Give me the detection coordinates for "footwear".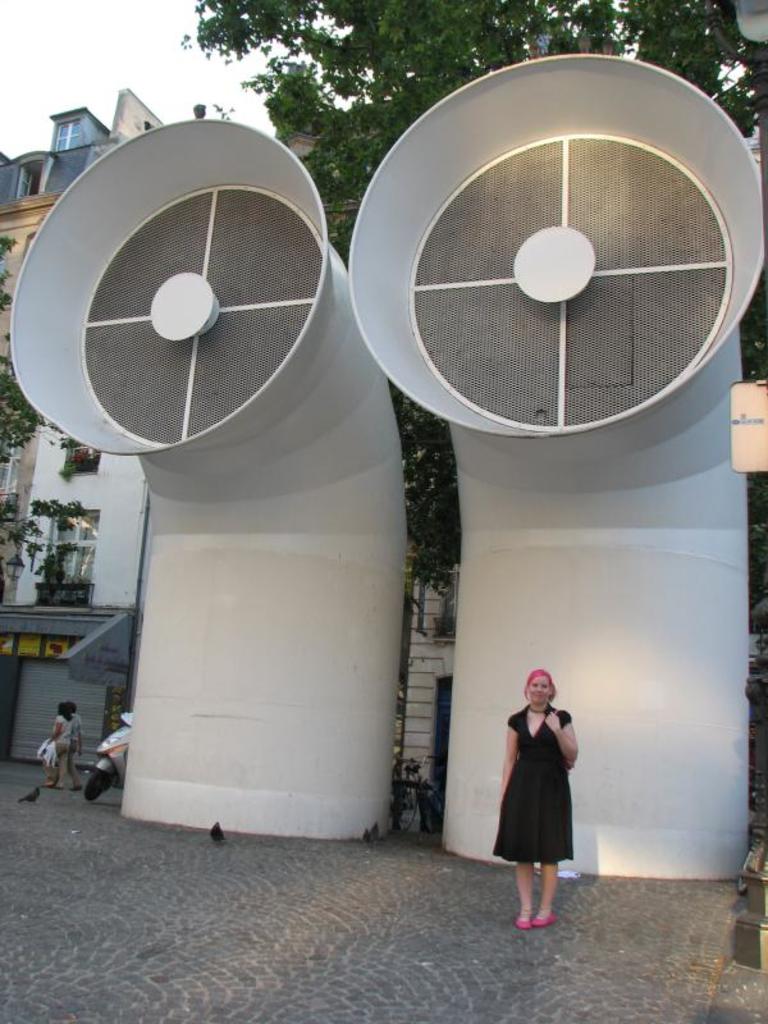
{"left": 72, "top": 785, "right": 86, "bottom": 796}.
